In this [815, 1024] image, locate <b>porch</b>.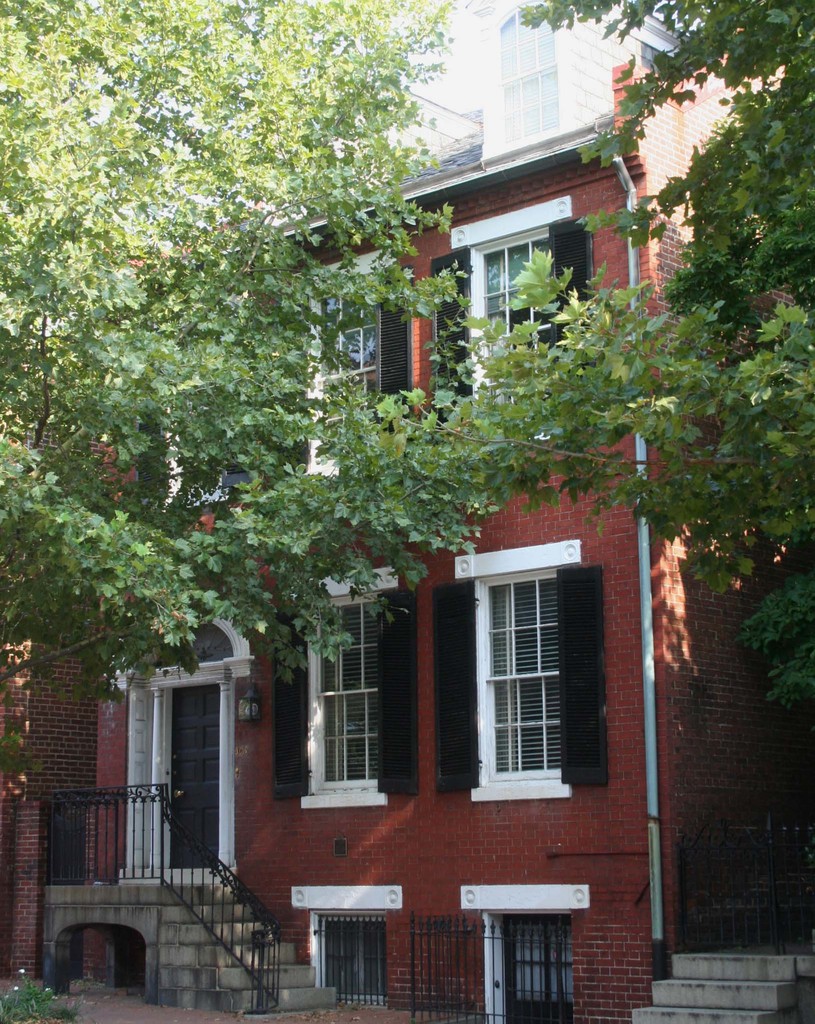
Bounding box: [x1=47, y1=784, x2=334, y2=1008].
